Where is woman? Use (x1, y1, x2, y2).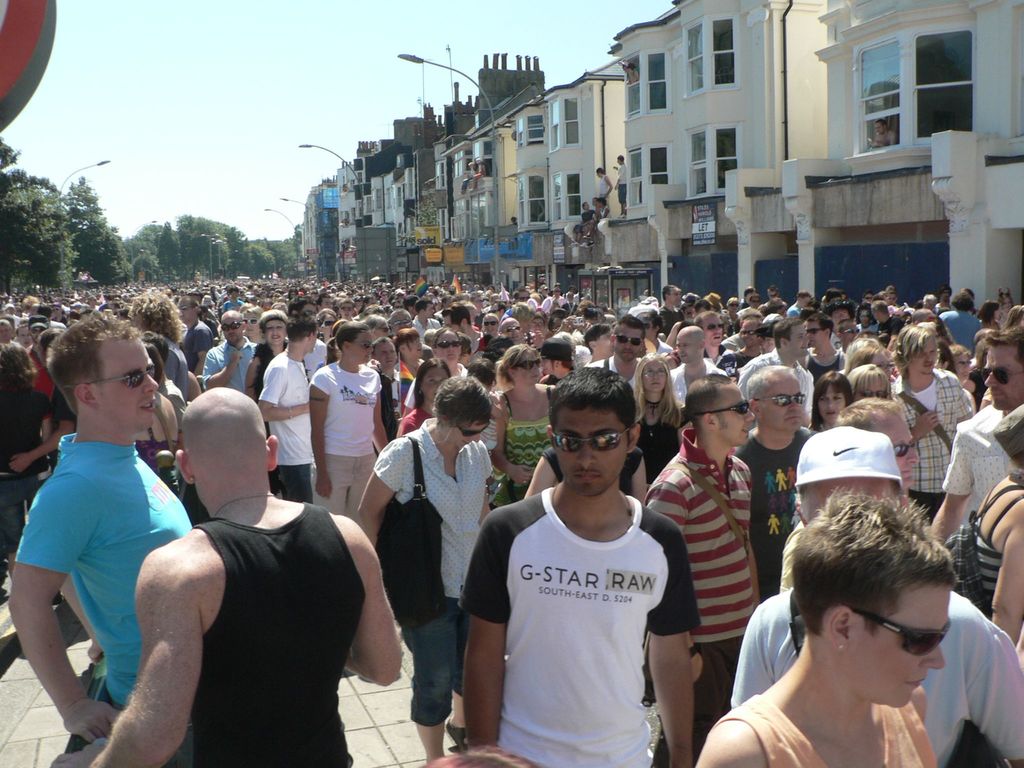
(846, 365, 888, 403).
